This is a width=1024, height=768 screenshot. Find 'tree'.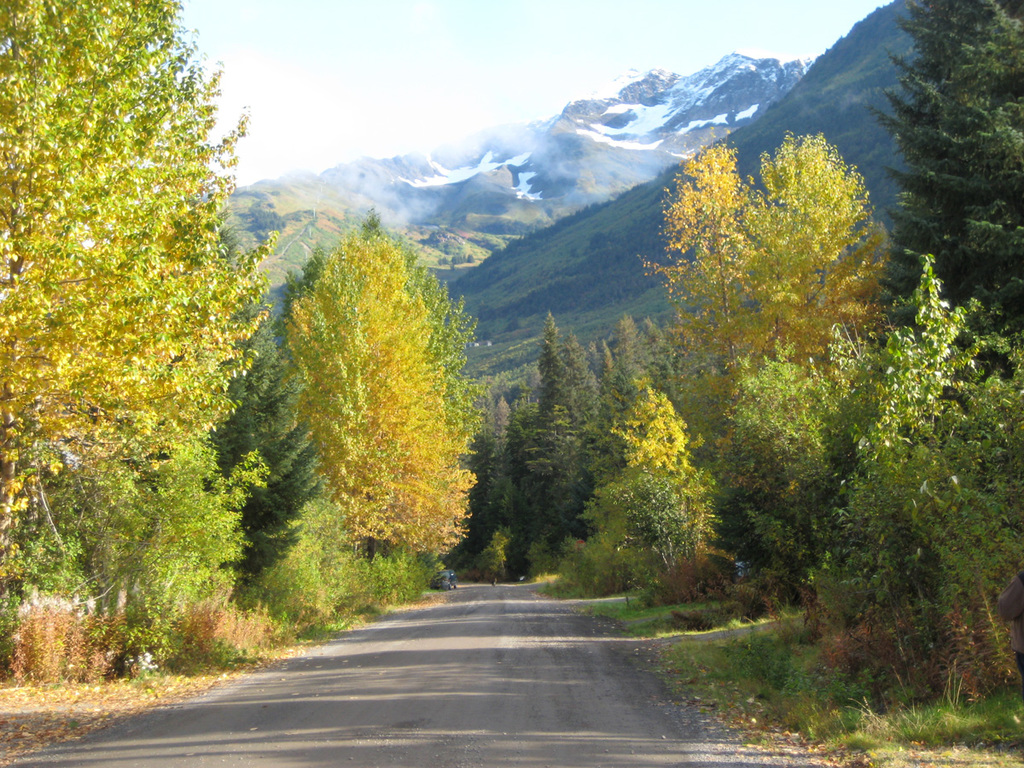
Bounding box: crop(804, 266, 1023, 694).
